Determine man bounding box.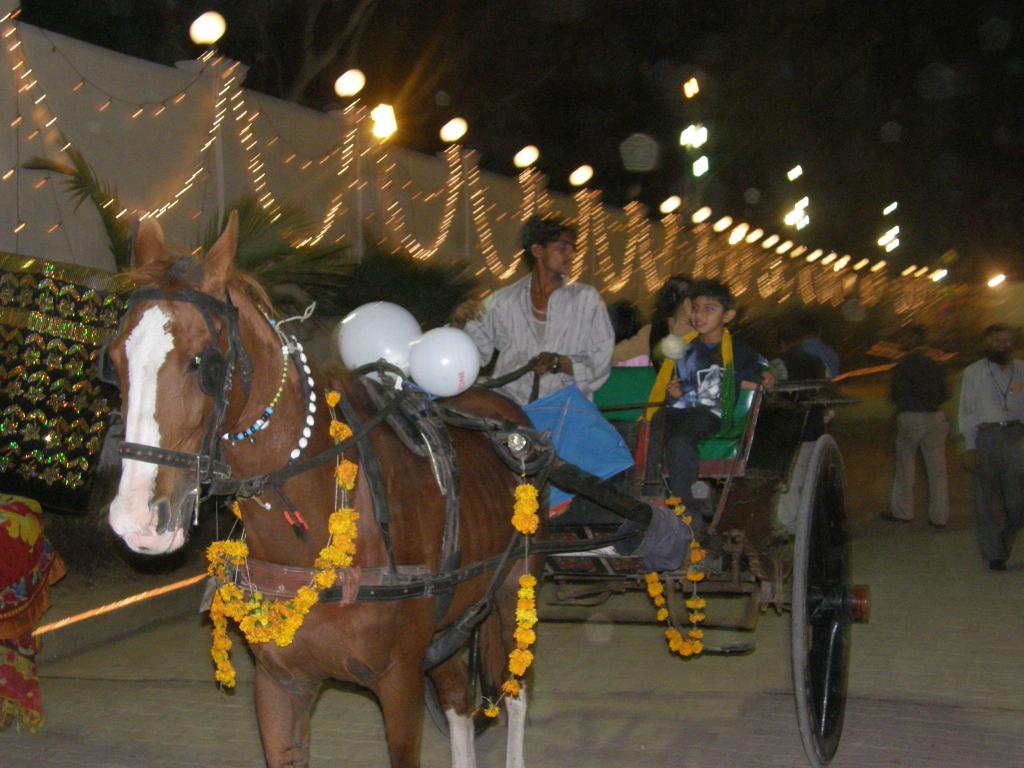
Determined: pyautogui.locateOnScreen(468, 233, 627, 438).
